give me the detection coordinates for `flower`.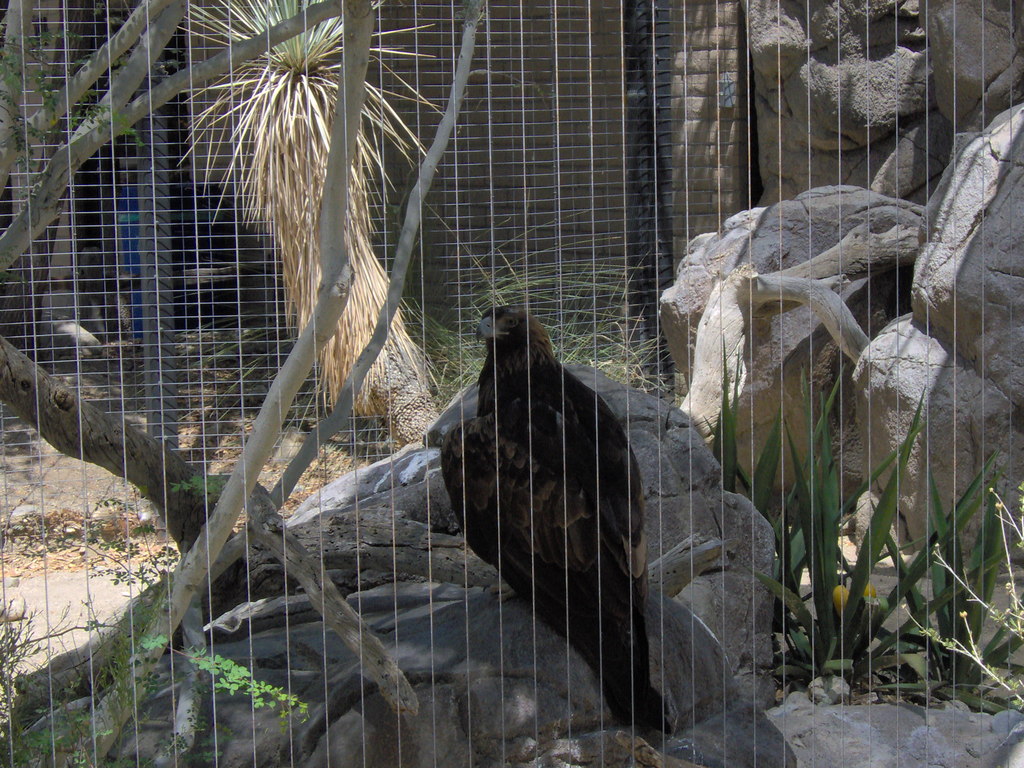
bbox=[863, 583, 878, 603].
